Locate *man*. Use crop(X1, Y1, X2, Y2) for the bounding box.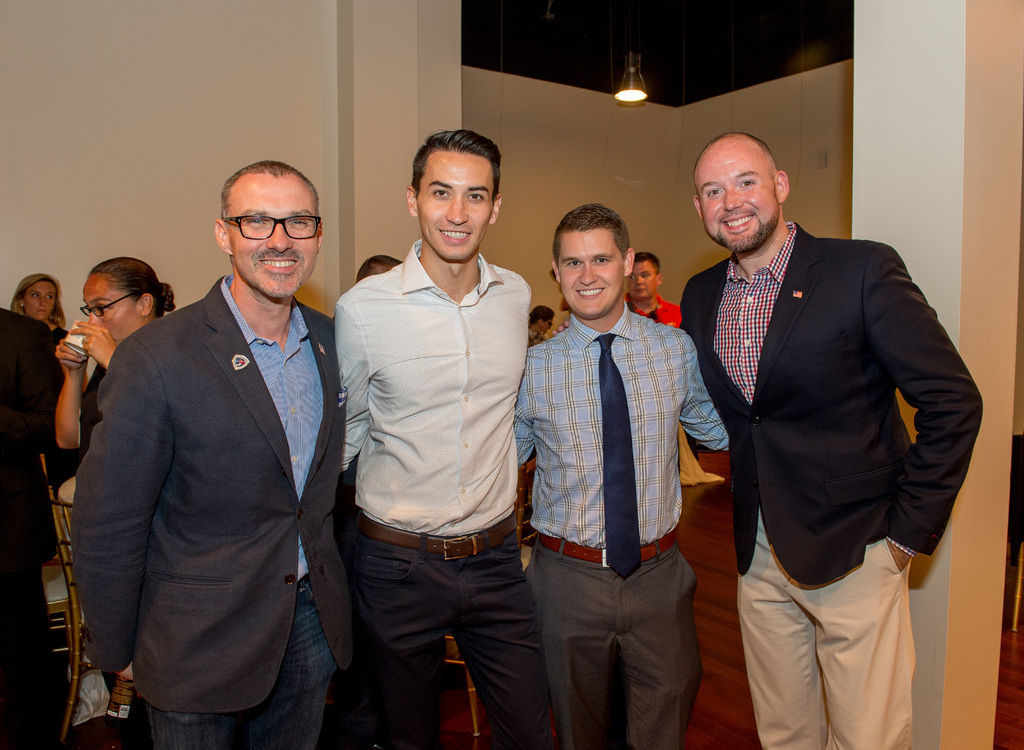
crop(334, 128, 557, 749).
